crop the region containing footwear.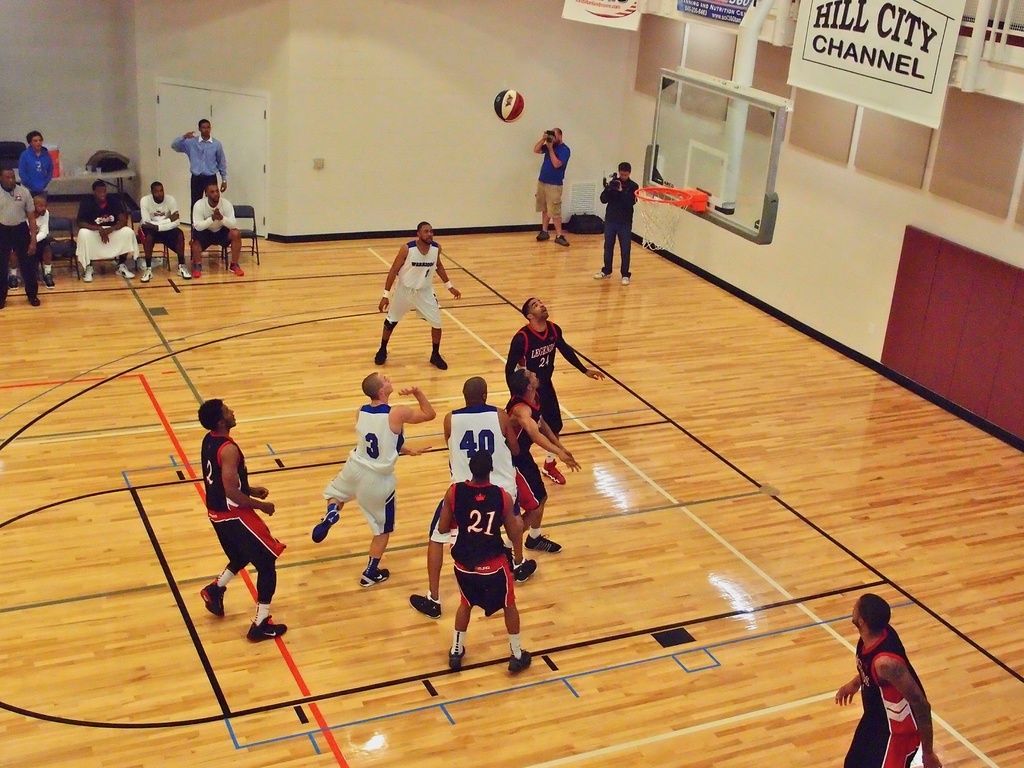
Crop region: (x1=529, y1=527, x2=561, y2=550).
